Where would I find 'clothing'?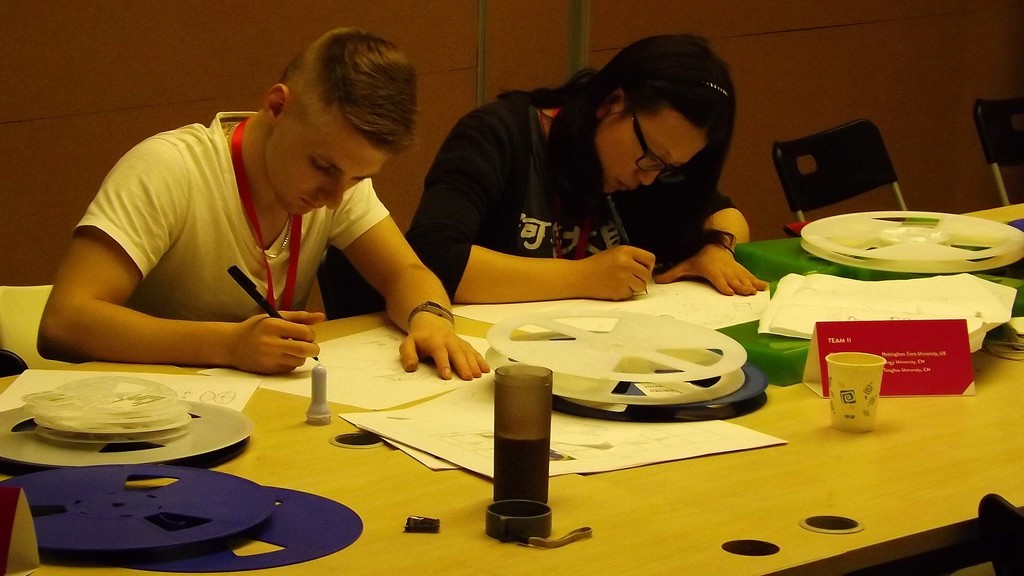
At [x1=65, y1=105, x2=383, y2=328].
